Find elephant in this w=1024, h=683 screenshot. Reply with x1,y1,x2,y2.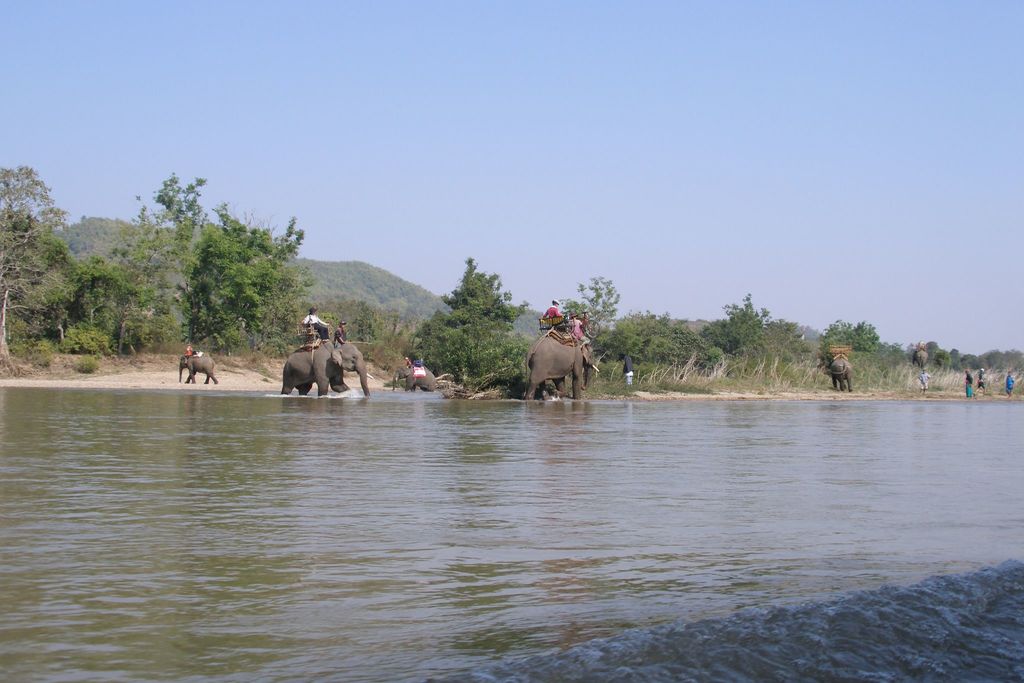
390,364,442,391.
